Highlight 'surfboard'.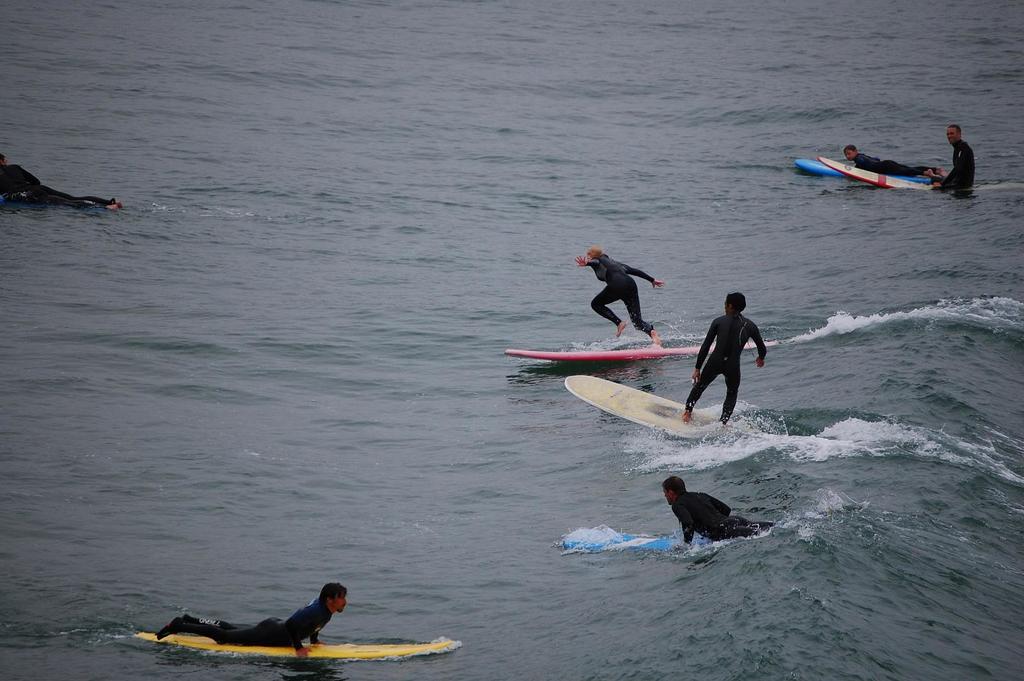
Highlighted region: crop(561, 373, 737, 441).
